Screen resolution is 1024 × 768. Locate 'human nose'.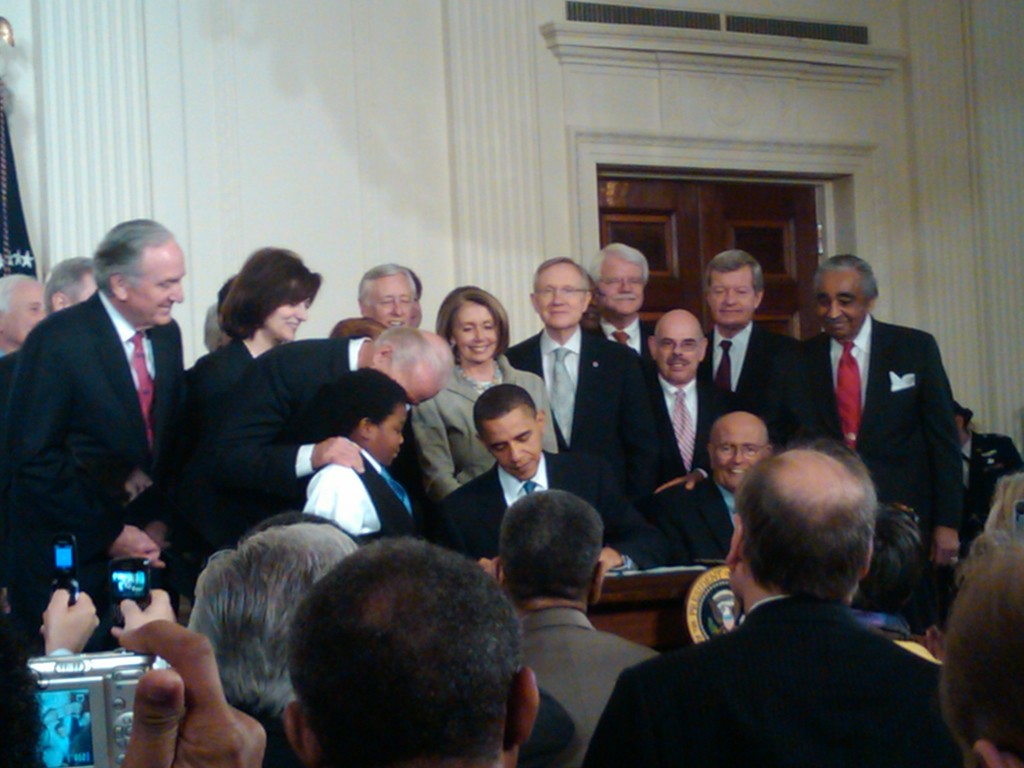
bbox=[168, 286, 184, 302].
